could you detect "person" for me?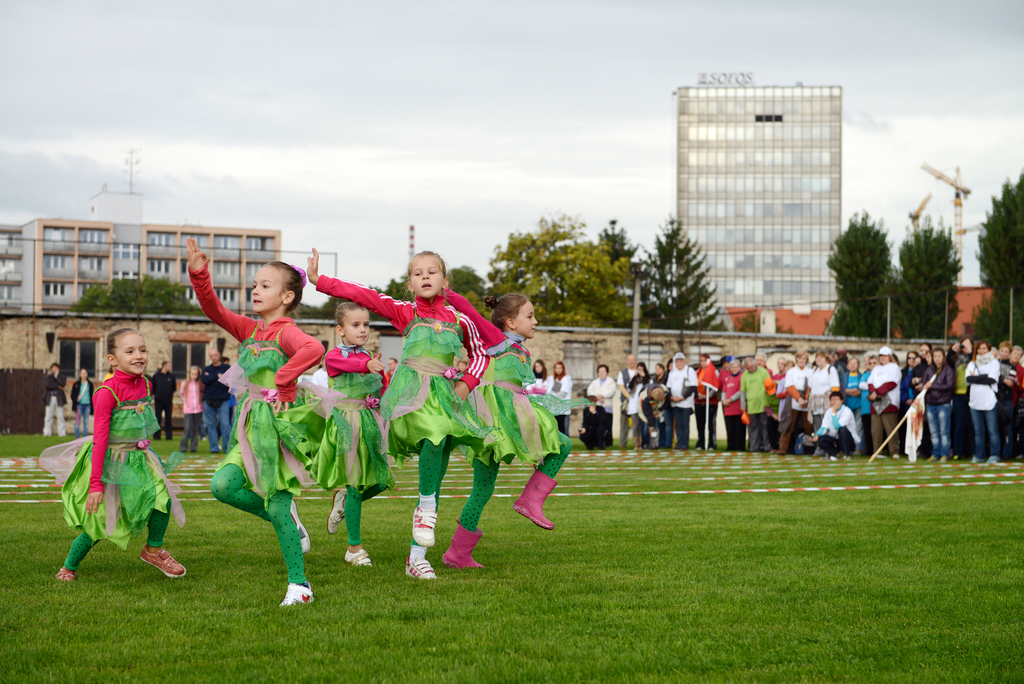
Detection result: [695,355,715,446].
